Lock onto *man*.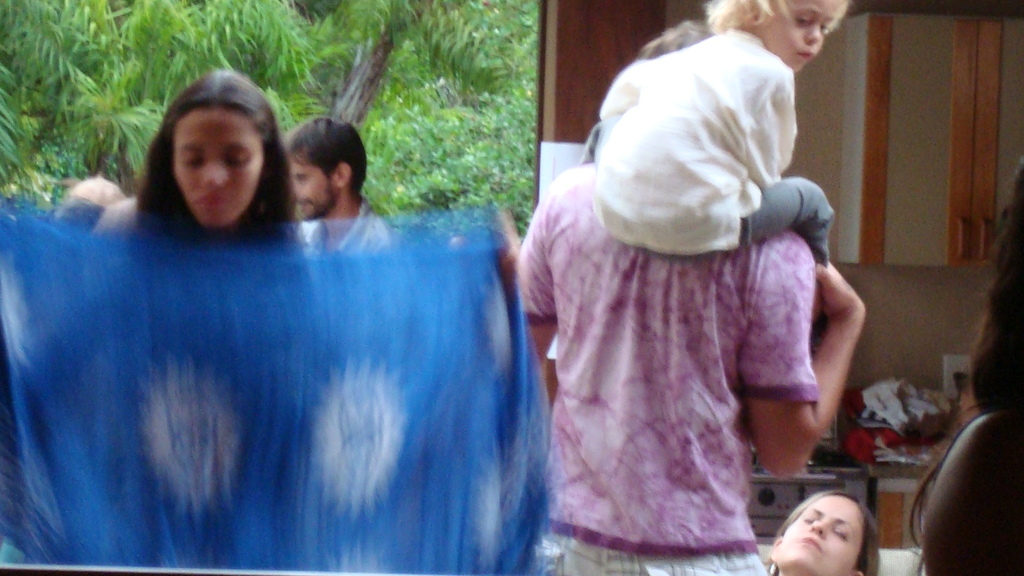
Locked: {"left": 437, "top": 19, "right": 872, "bottom": 562}.
